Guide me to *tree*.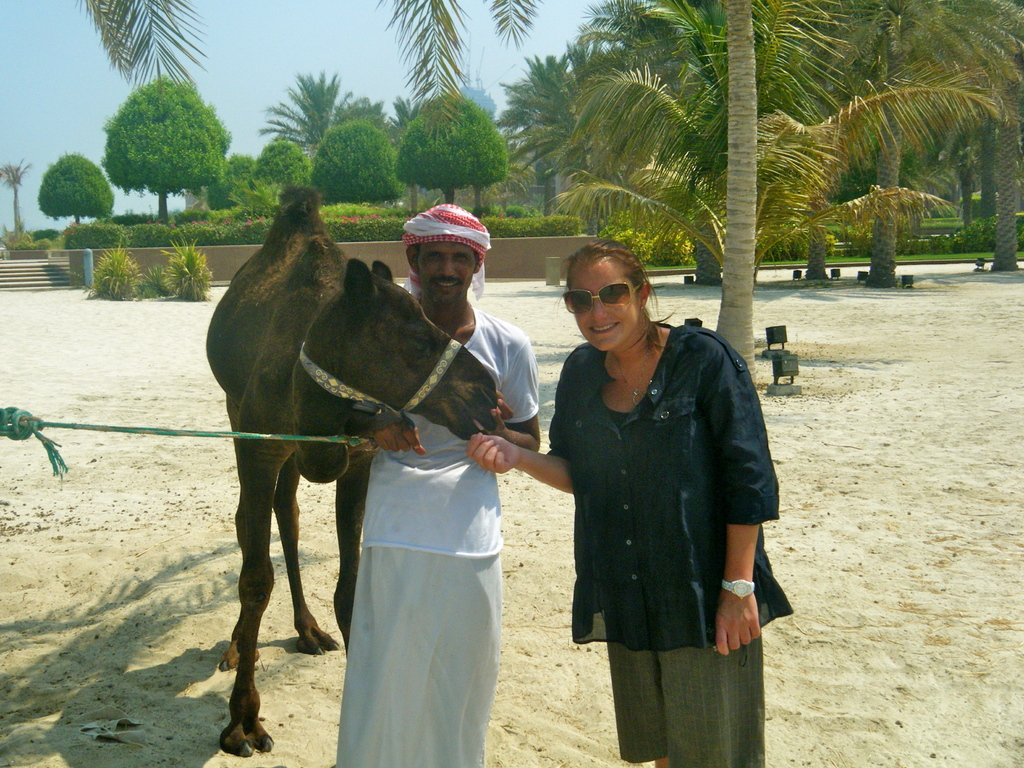
Guidance: 37, 151, 116, 230.
